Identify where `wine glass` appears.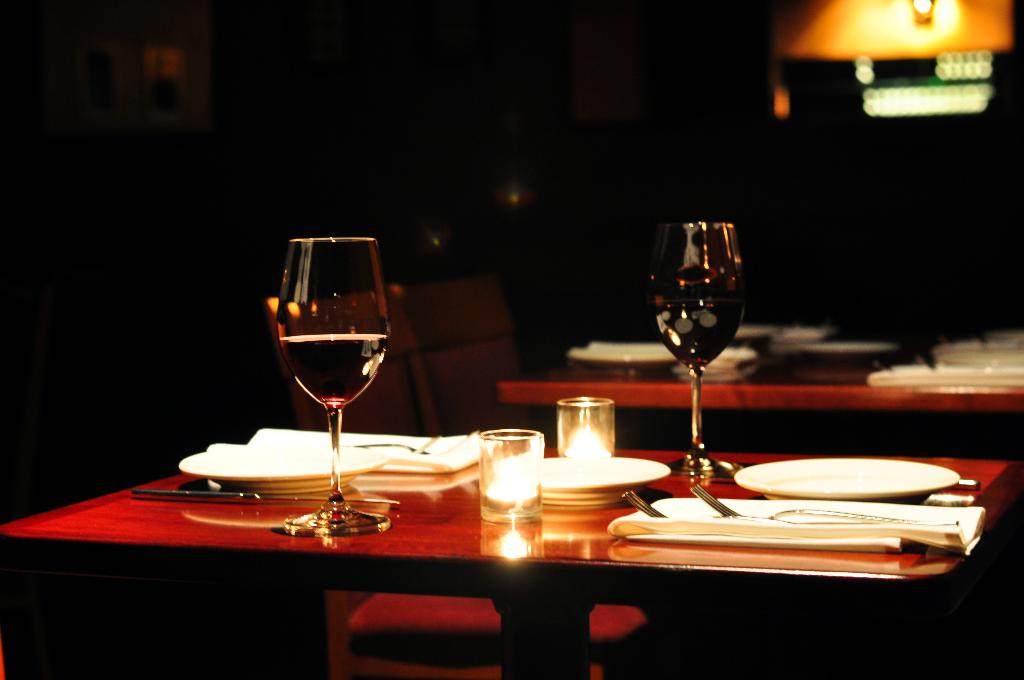
Appears at {"left": 274, "top": 234, "right": 390, "bottom": 541}.
